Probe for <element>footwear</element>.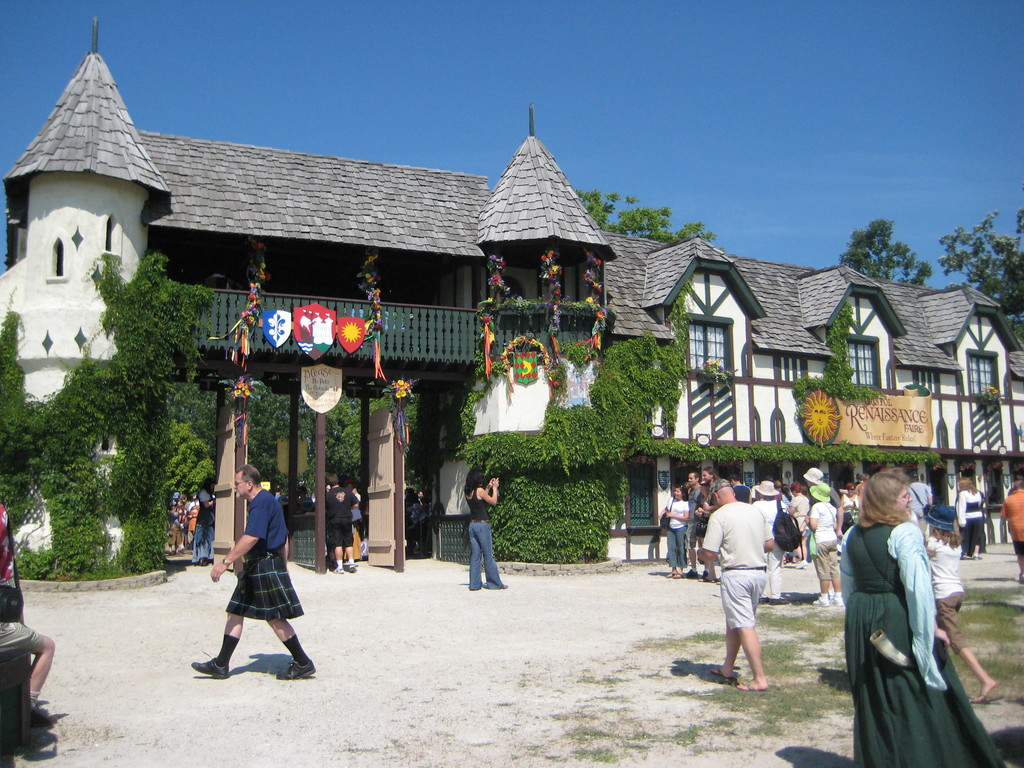
Probe result: left=960, top=553, right=973, bottom=561.
